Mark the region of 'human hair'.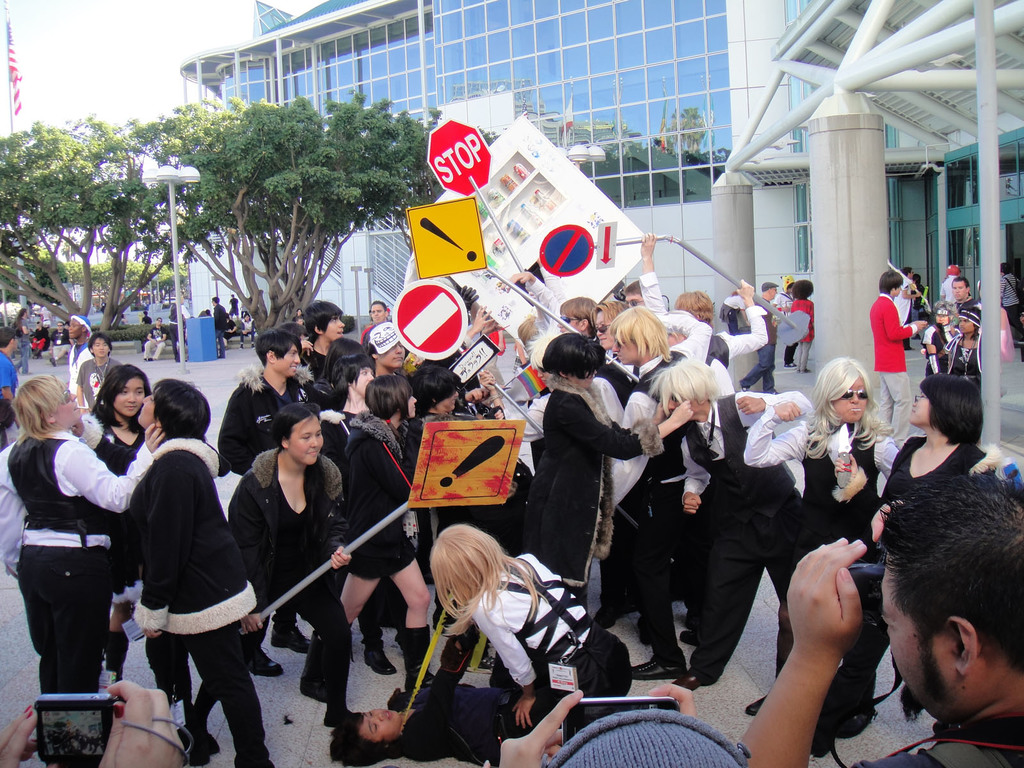
Region: Rect(920, 373, 983, 447).
